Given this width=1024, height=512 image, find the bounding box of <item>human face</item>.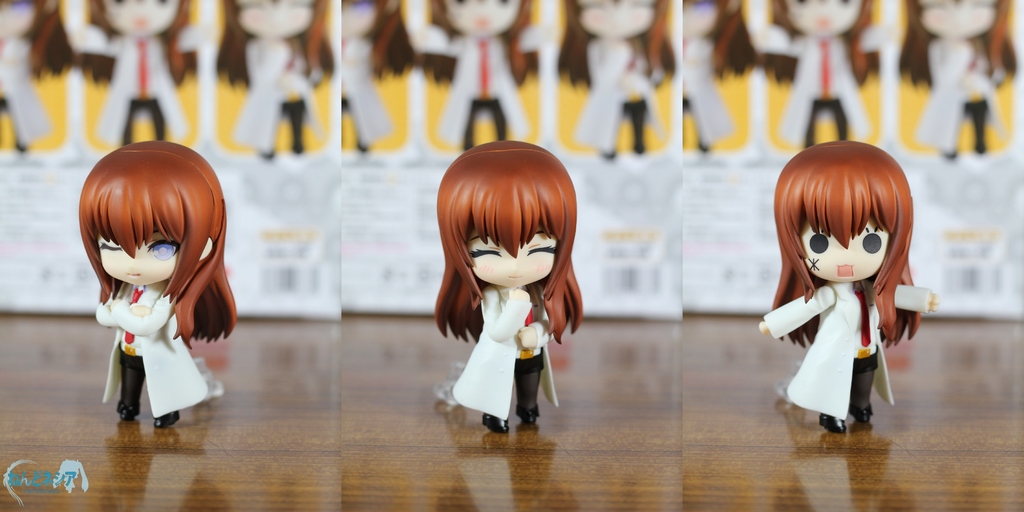
[left=445, top=0, right=519, bottom=34].
